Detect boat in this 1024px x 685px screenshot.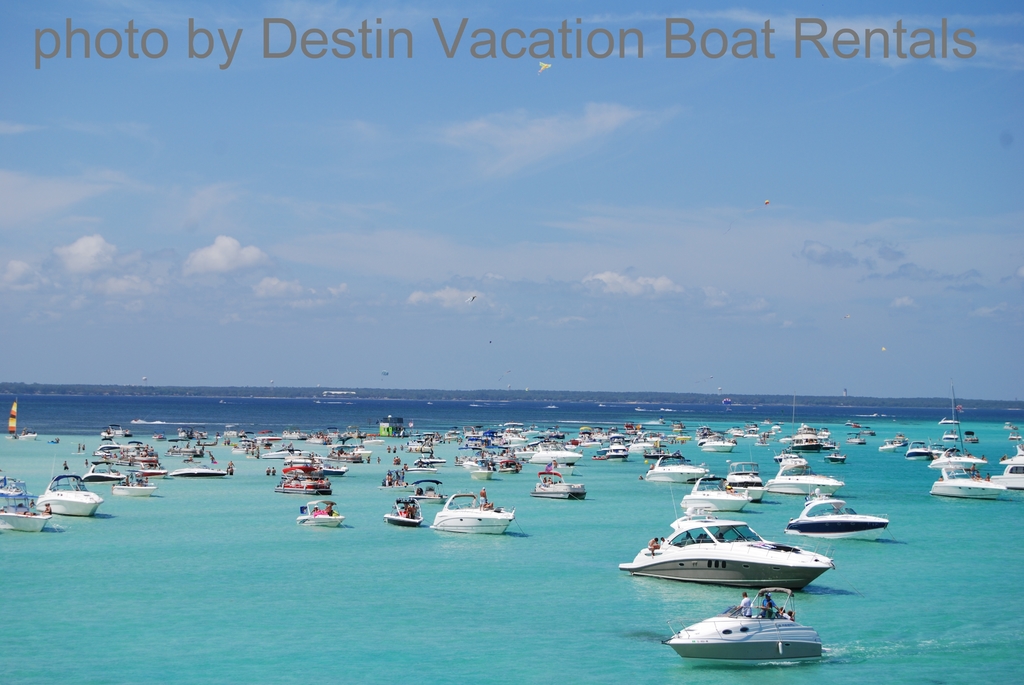
Detection: 761/463/841/498.
